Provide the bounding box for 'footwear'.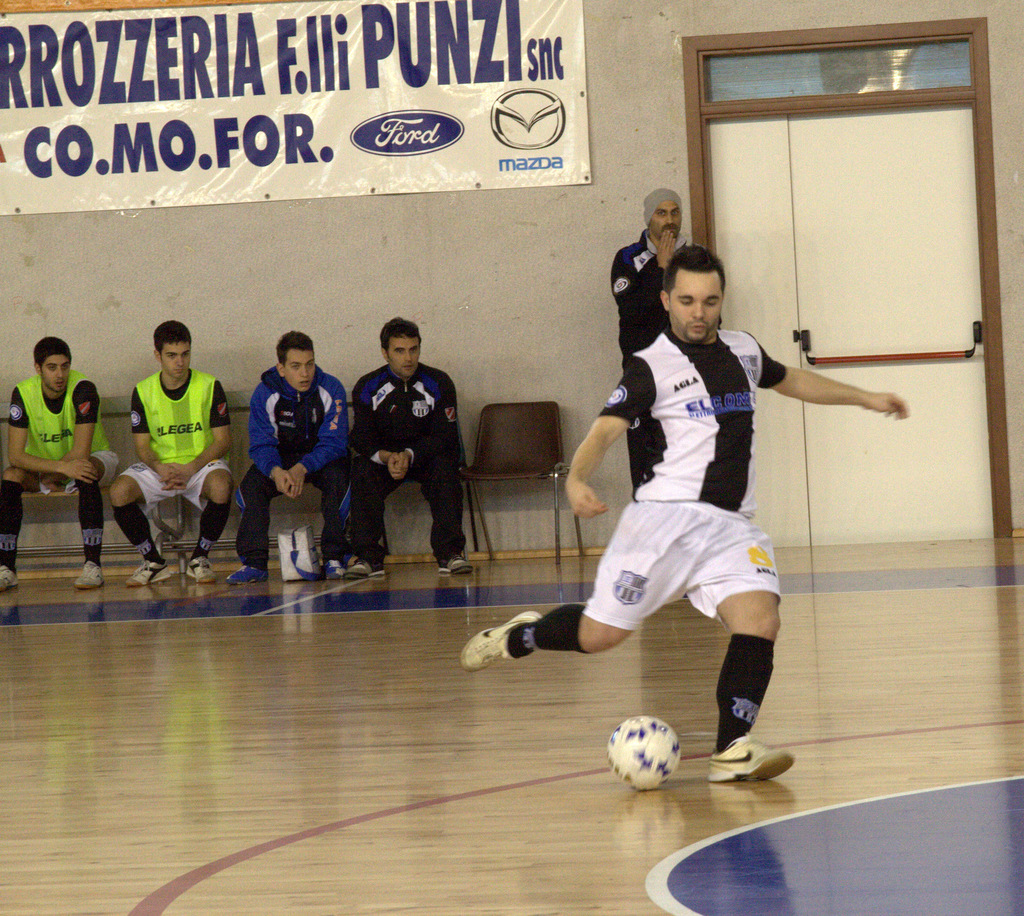
322:558:342:581.
